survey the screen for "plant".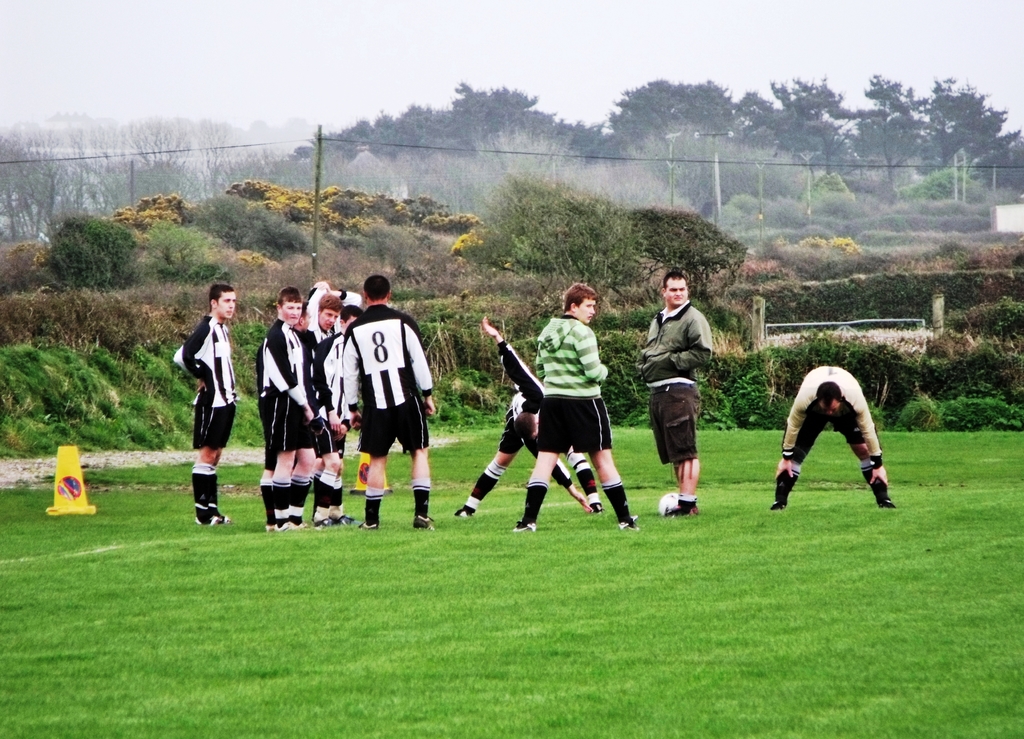
Survey found: bbox=(0, 221, 45, 293).
